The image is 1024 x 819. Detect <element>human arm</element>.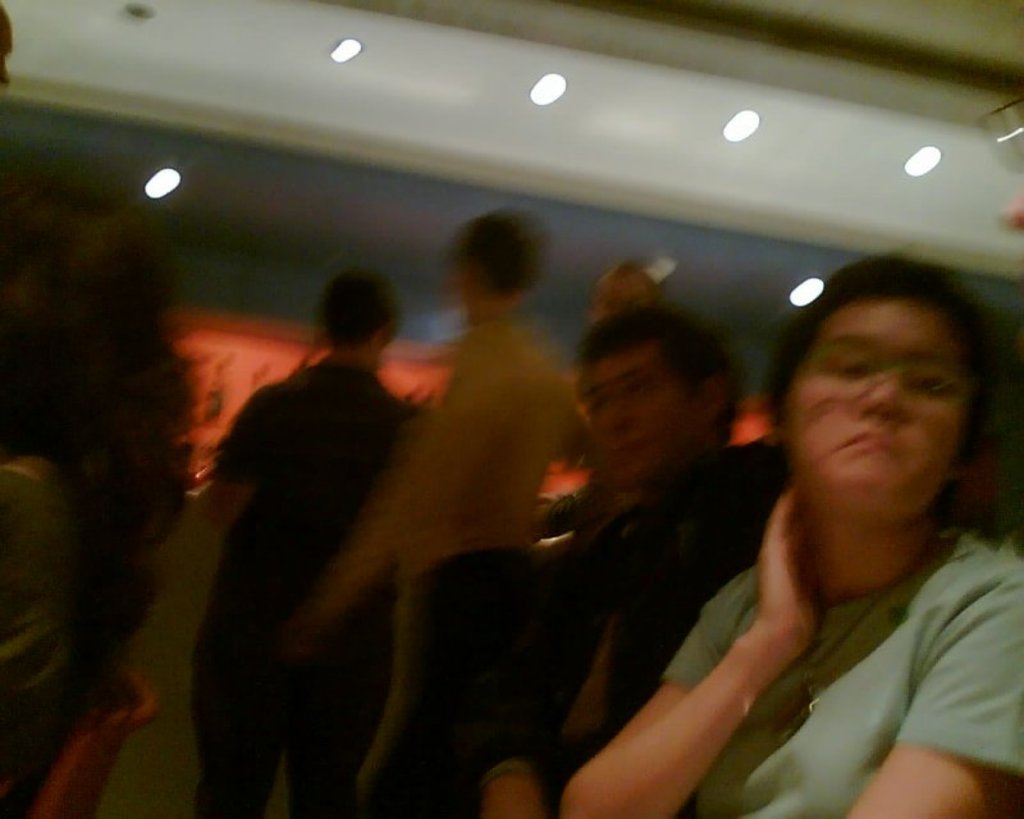
Detection: pyautogui.locateOnScreen(553, 569, 817, 810).
